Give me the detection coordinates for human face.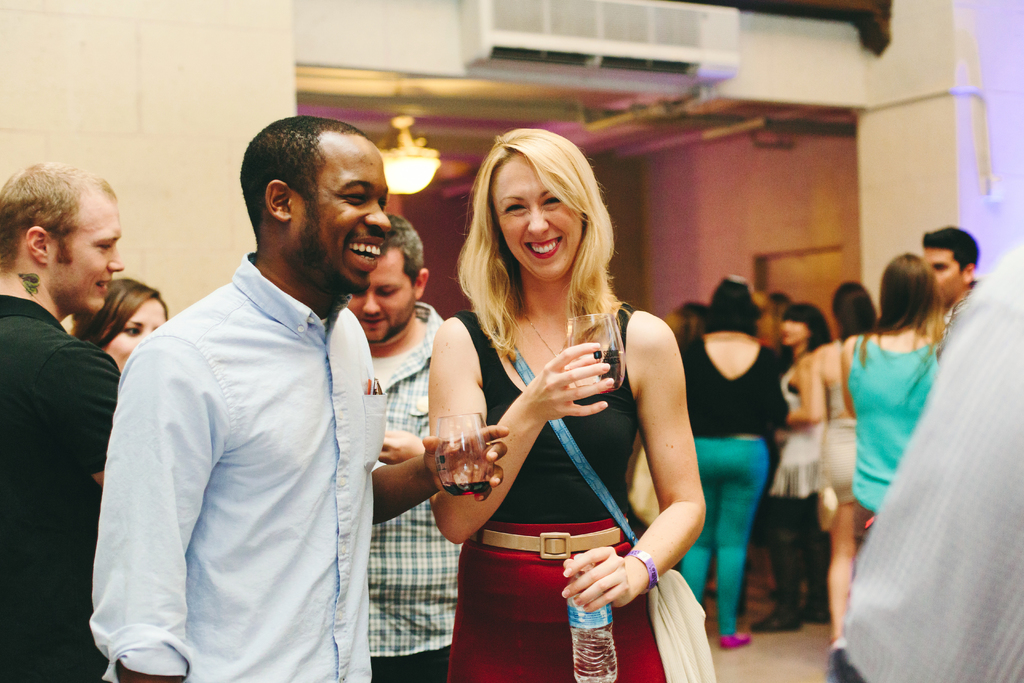
x1=107 y1=298 x2=167 y2=374.
